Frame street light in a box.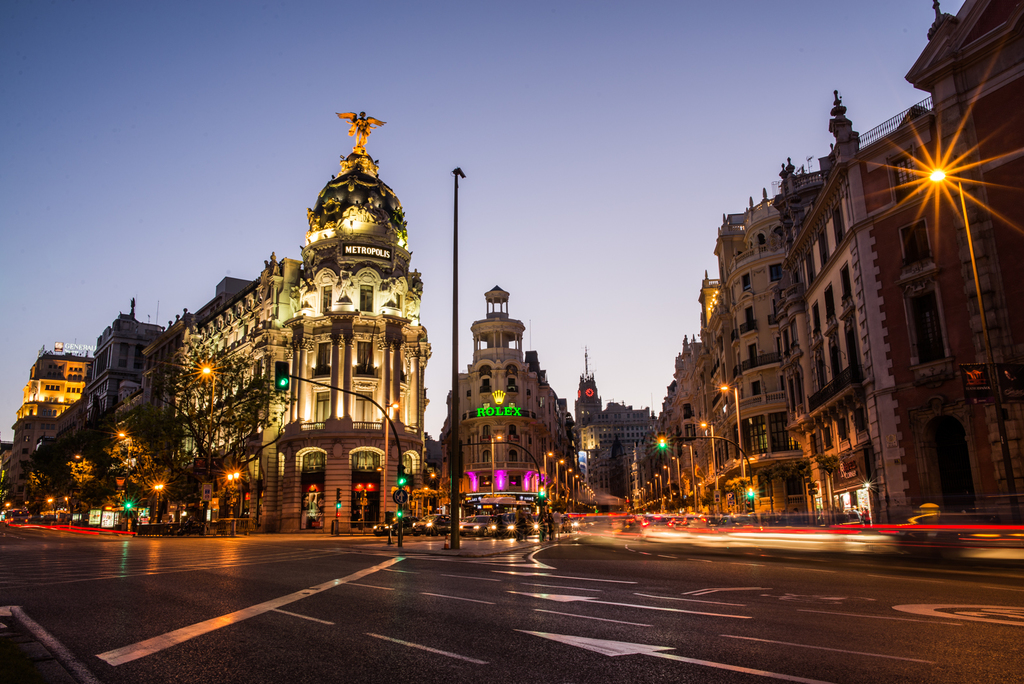
l=195, t=362, r=219, b=482.
